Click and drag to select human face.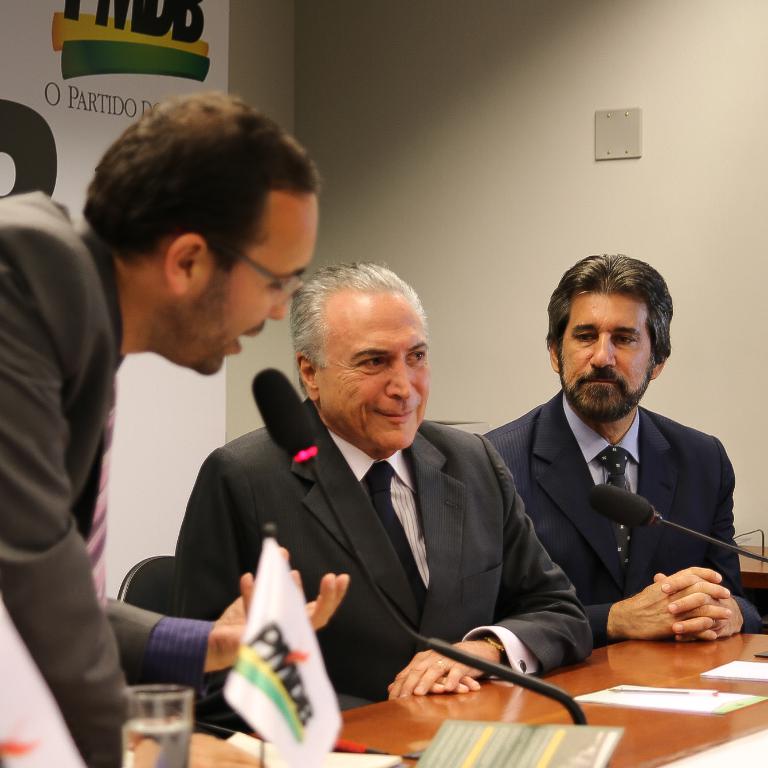
Selection: (x1=306, y1=292, x2=444, y2=450).
